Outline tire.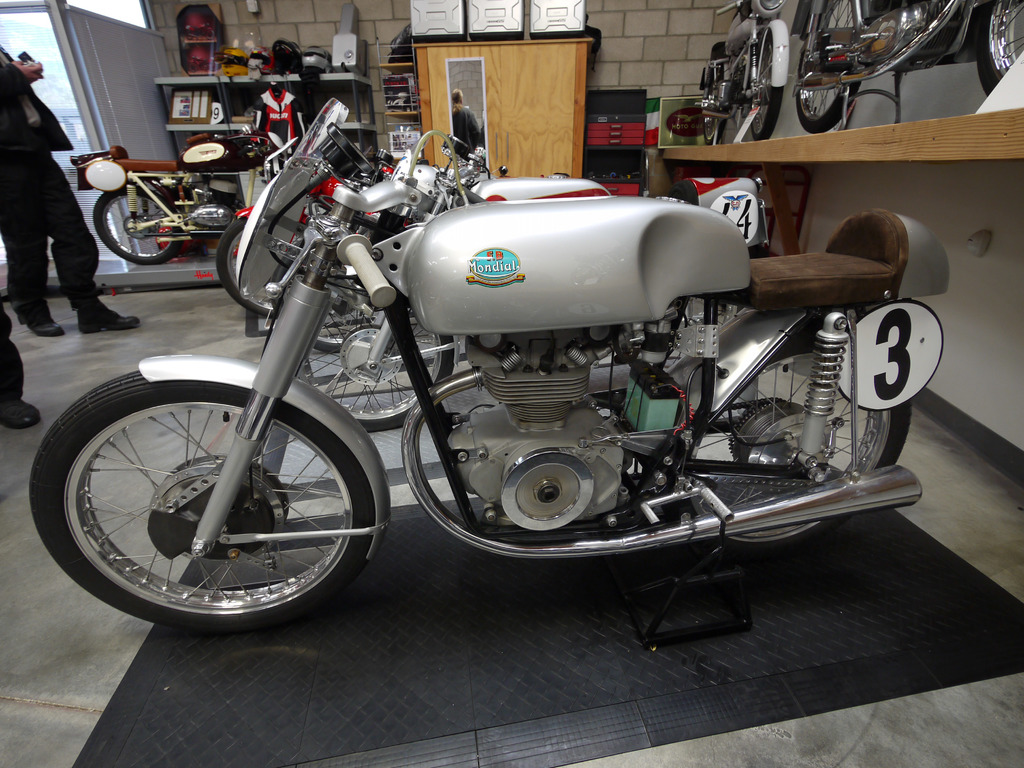
Outline: Rect(36, 357, 377, 637).
